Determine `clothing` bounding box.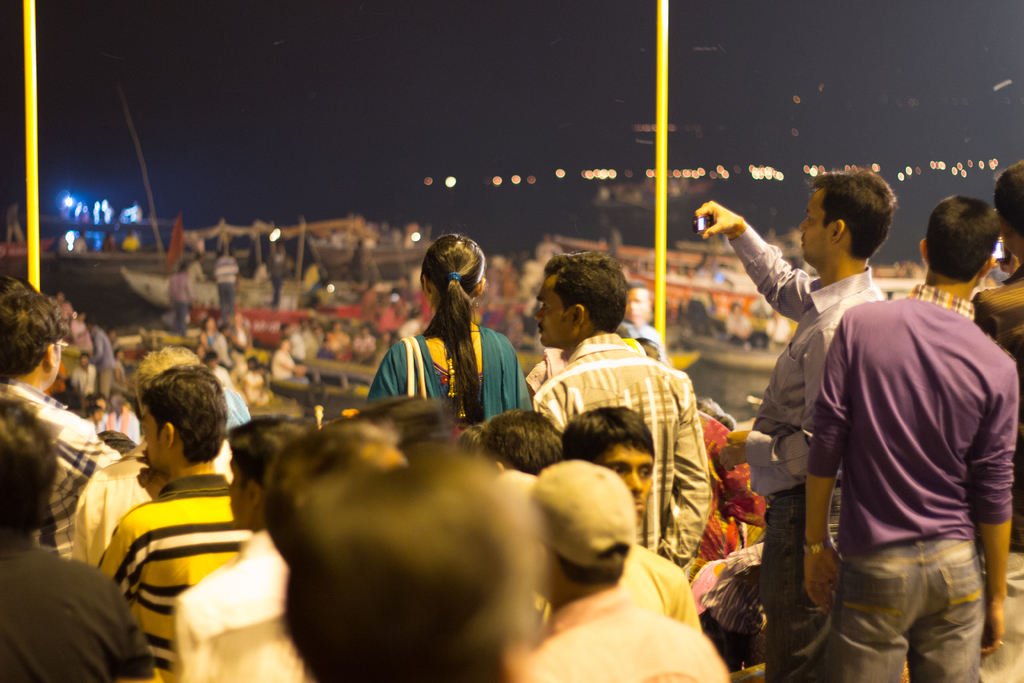
Determined: 170:536:291:682.
